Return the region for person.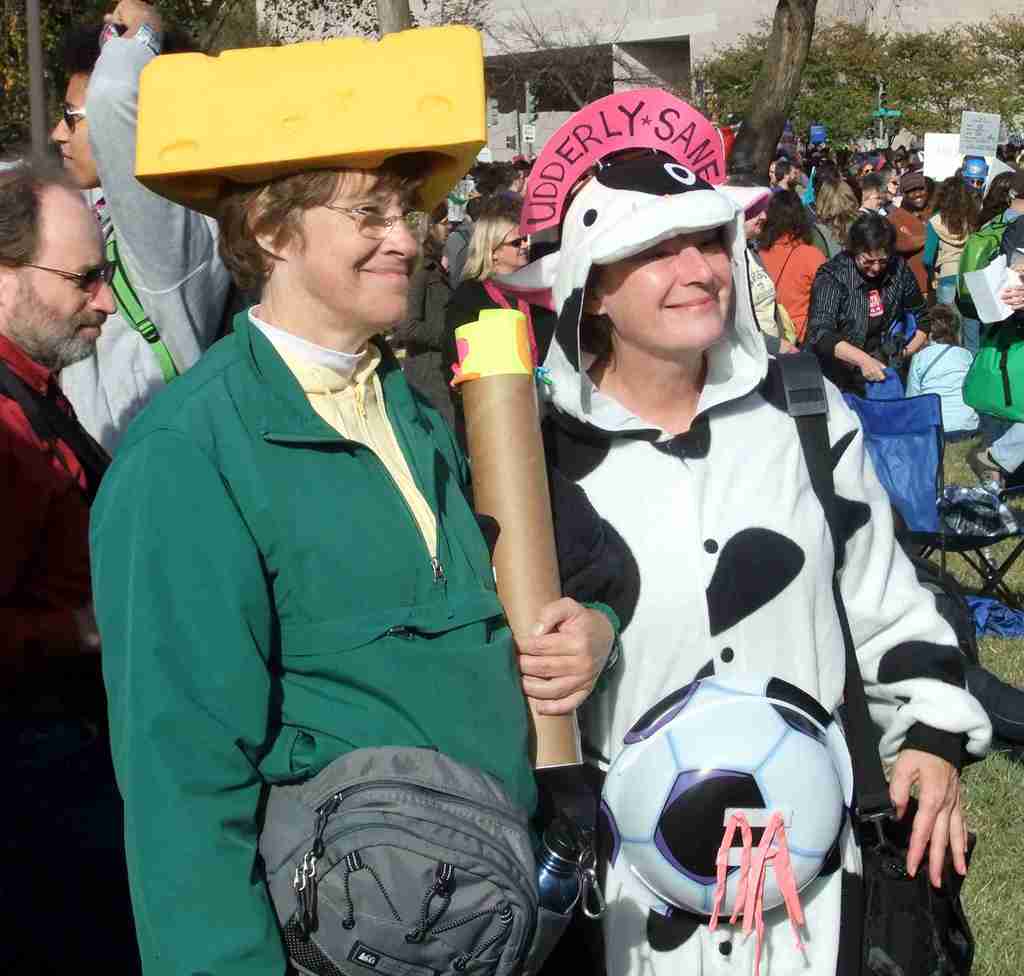
[392, 199, 458, 437].
